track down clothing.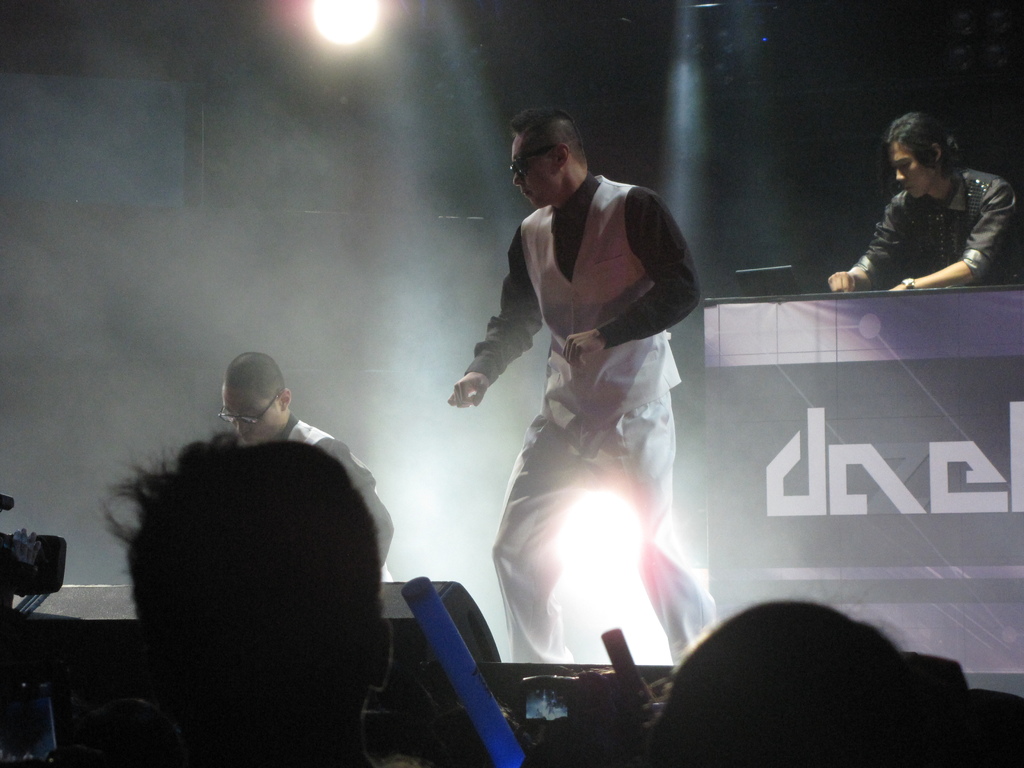
Tracked to left=264, top=409, right=394, bottom=581.
